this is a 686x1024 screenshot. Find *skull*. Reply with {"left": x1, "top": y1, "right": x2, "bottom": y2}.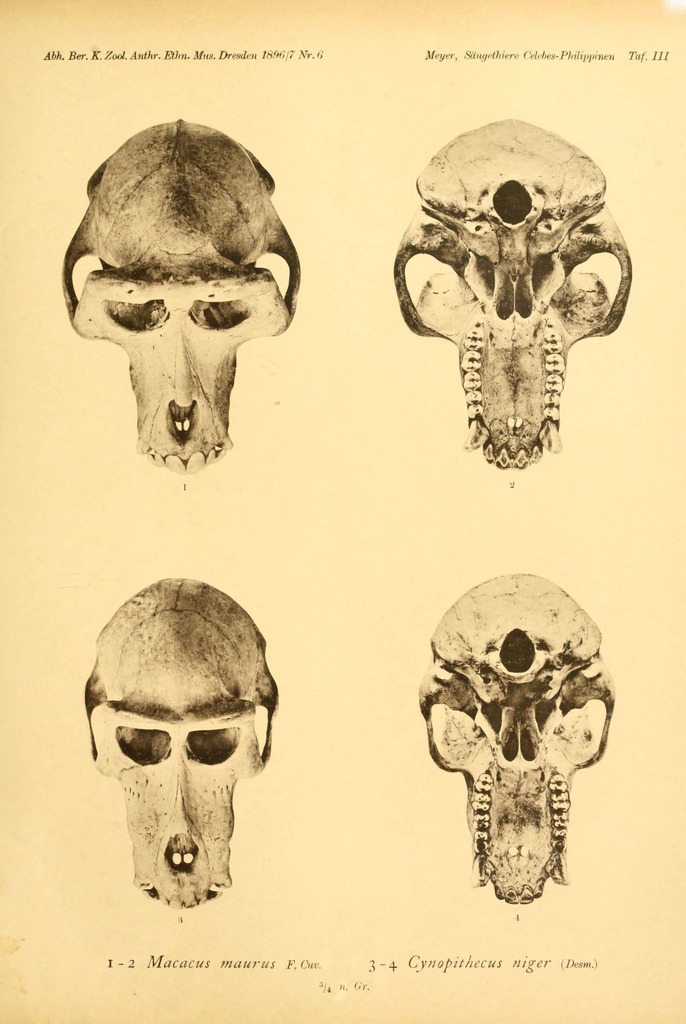
{"left": 86, "top": 579, "right": 278, "bottom": 909}.
